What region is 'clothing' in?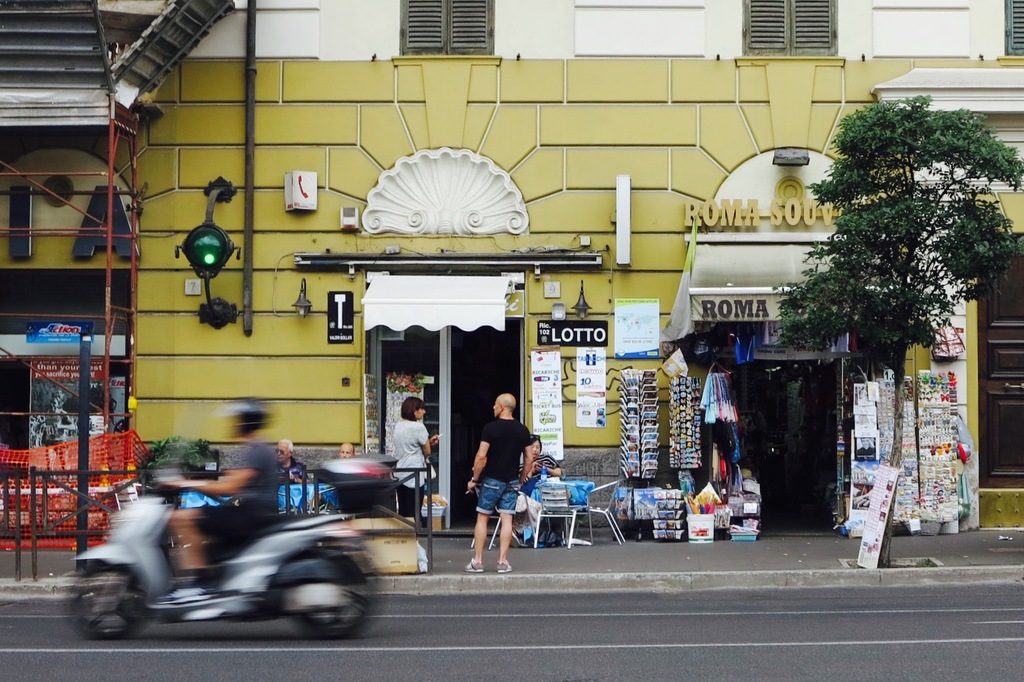
{"left": 483, "top": 418, "right": 534, "bottom": 512}.
